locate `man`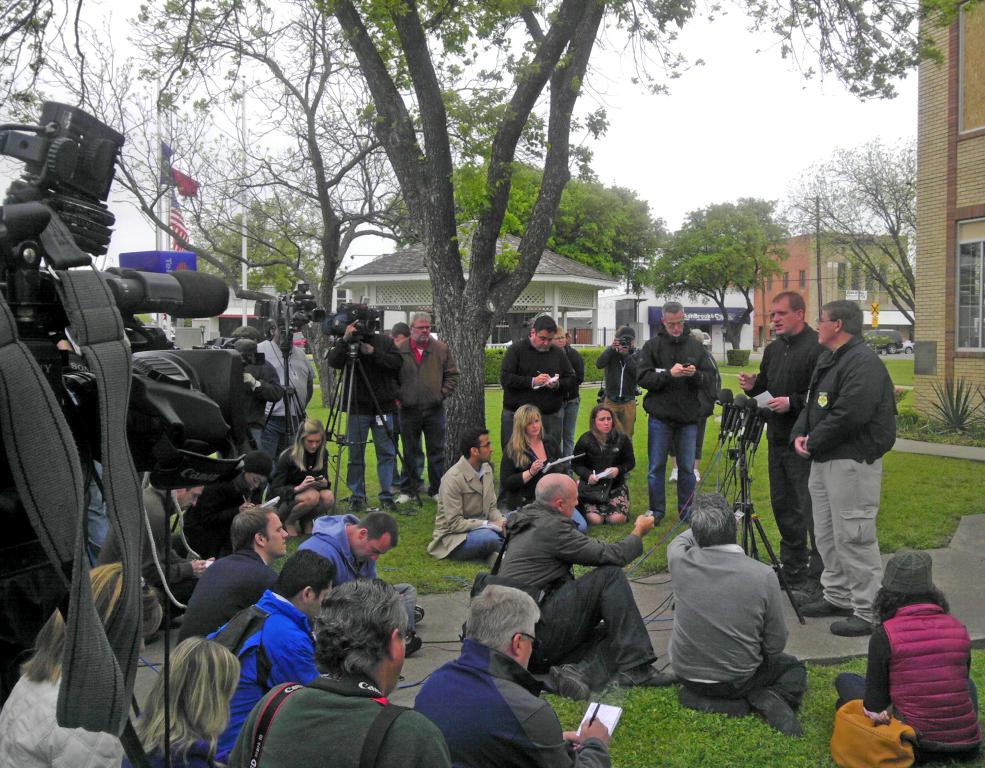
bbox(389, 315, 448, 482)
